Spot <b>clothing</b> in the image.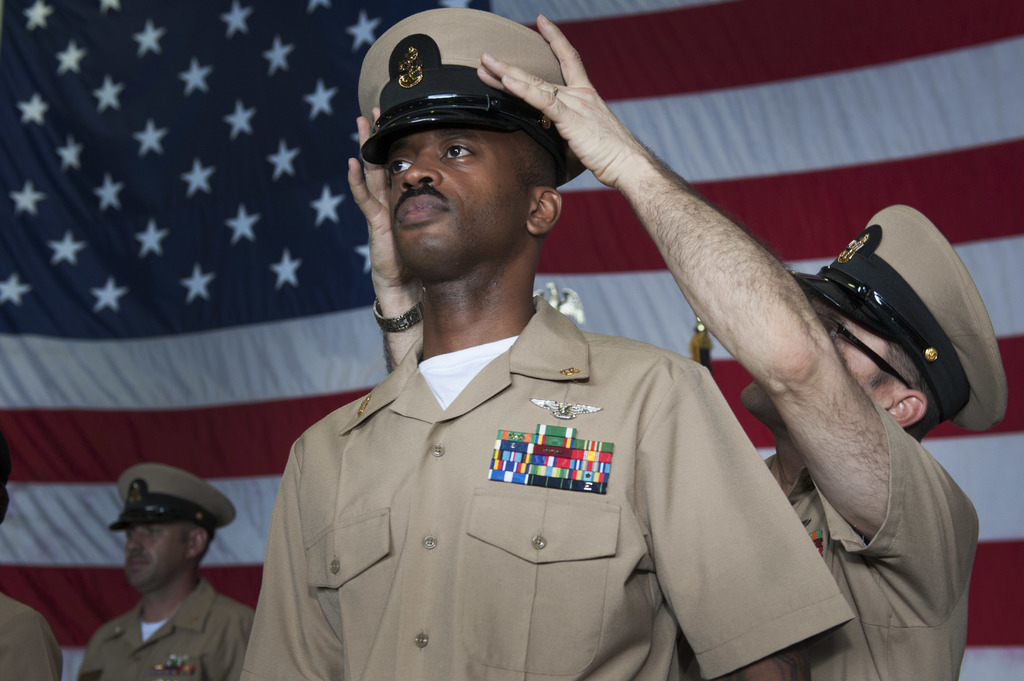
<b>clothing</b> found at bbox(232, 291, 847, 680).
